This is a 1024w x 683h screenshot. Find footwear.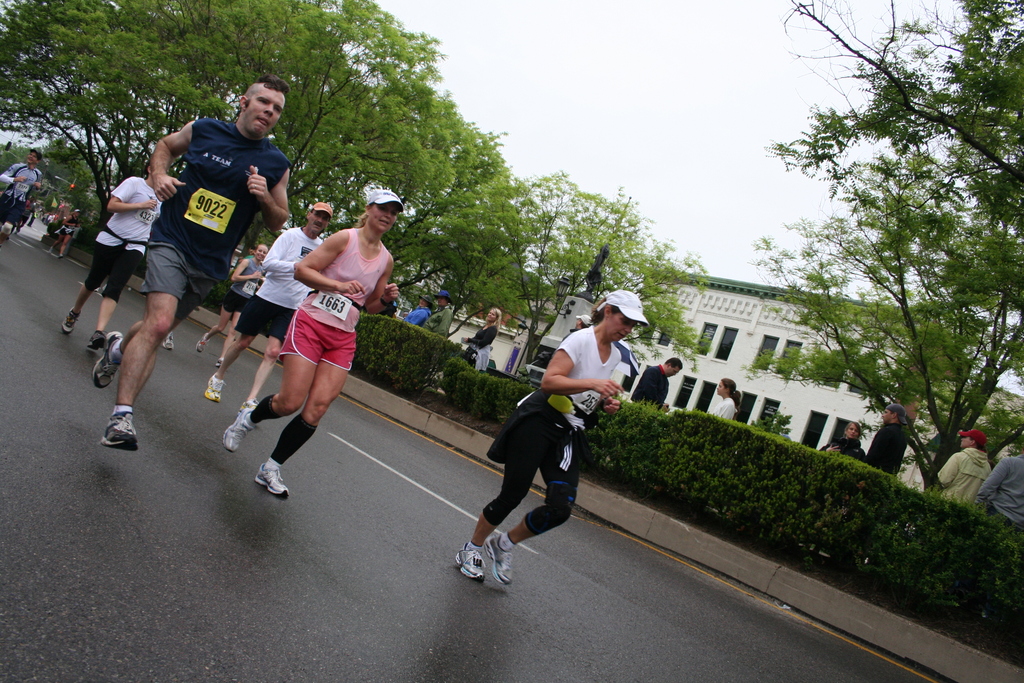
Bounding box: (224, 409, 253, 448).
